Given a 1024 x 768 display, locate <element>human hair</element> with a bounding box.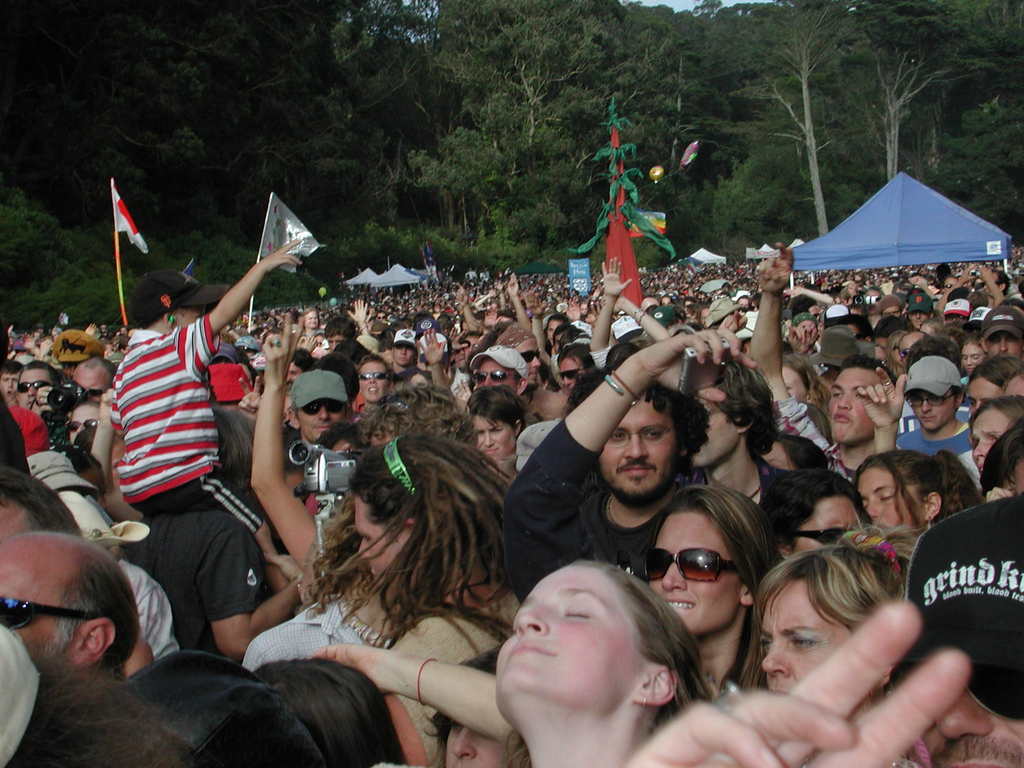
Located: BBox(976, 418, 1023, 506).
